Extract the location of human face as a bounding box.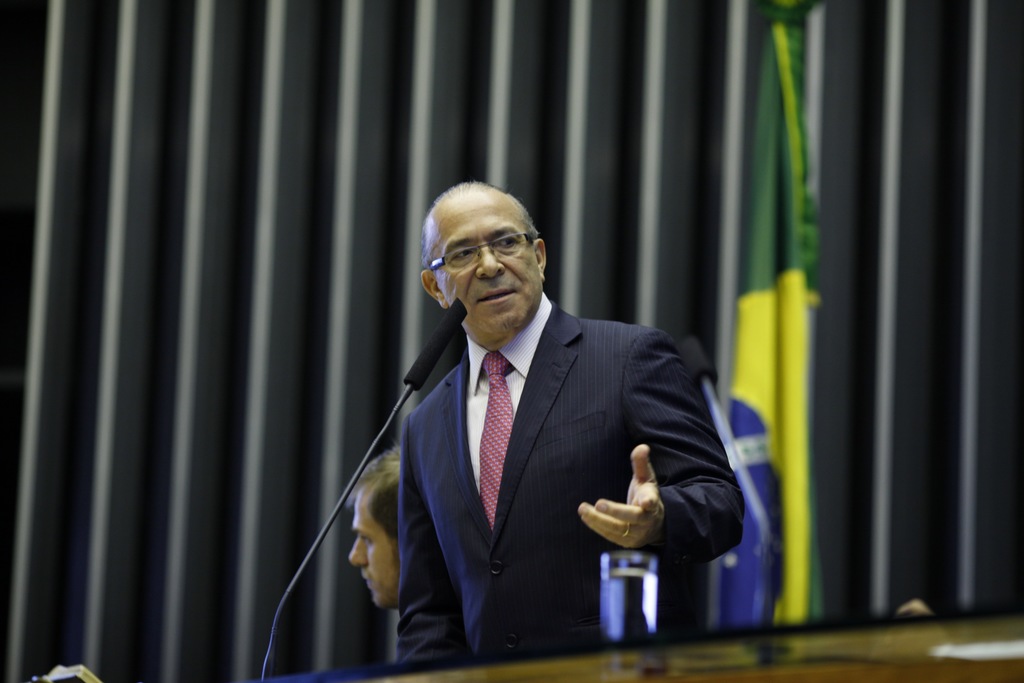
detection(427, 192, 537, 327).
